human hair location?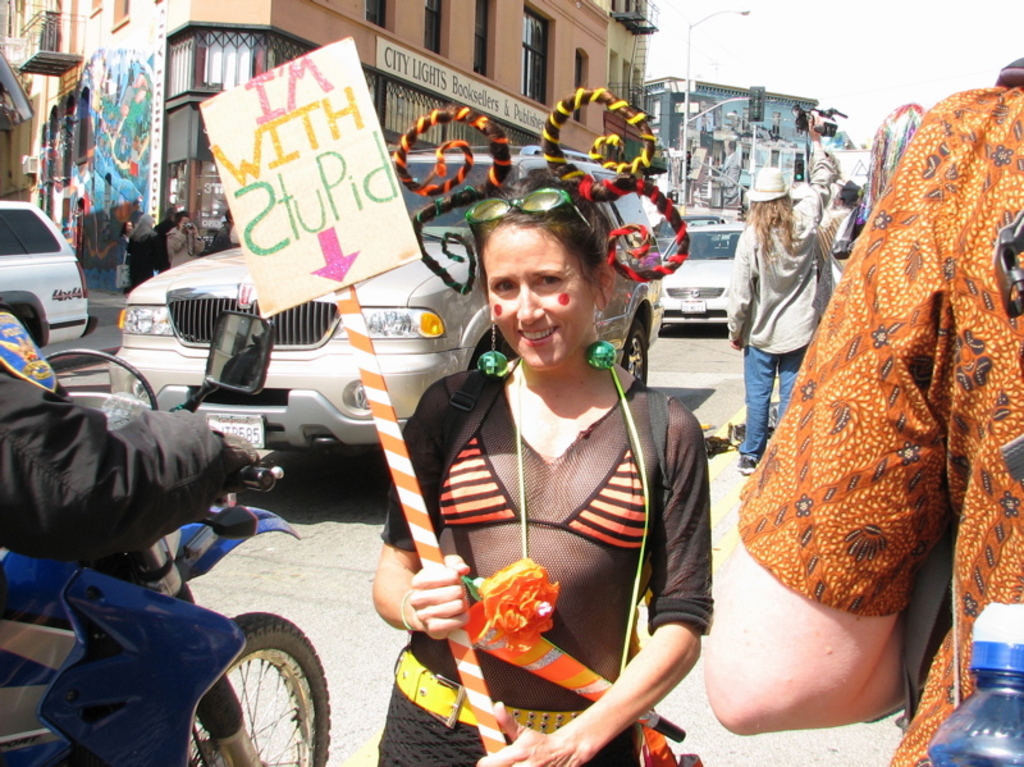
[left=745, top=191, right=790, bottom=264]
